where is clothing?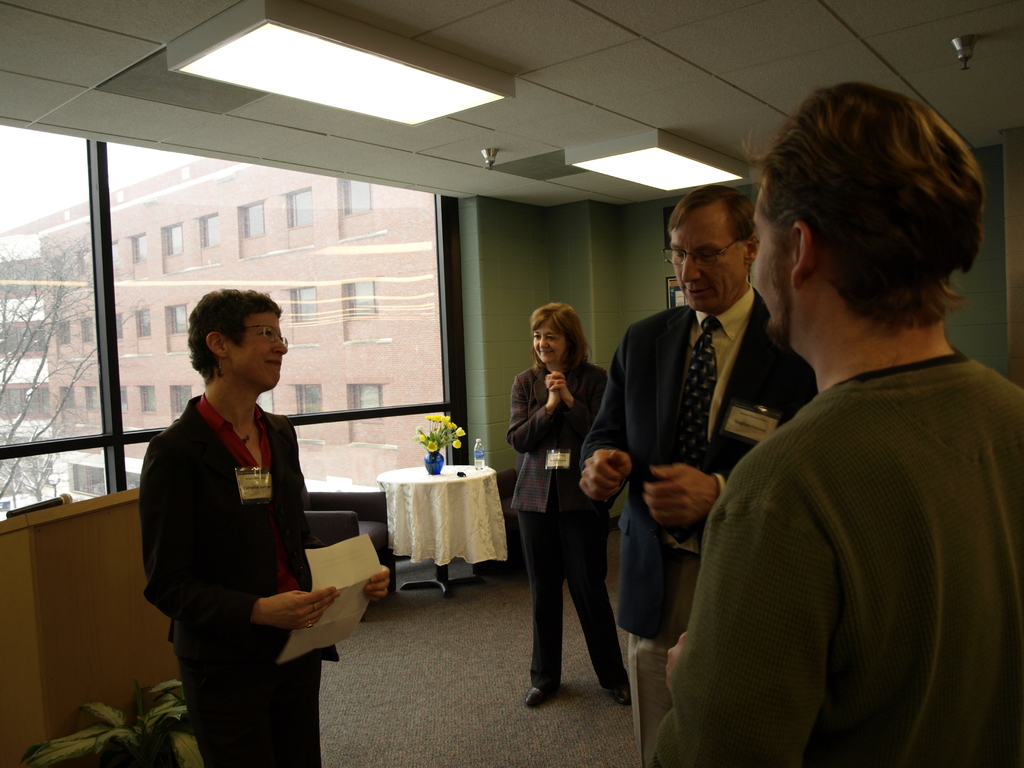
(508, 363, 612, 688).
